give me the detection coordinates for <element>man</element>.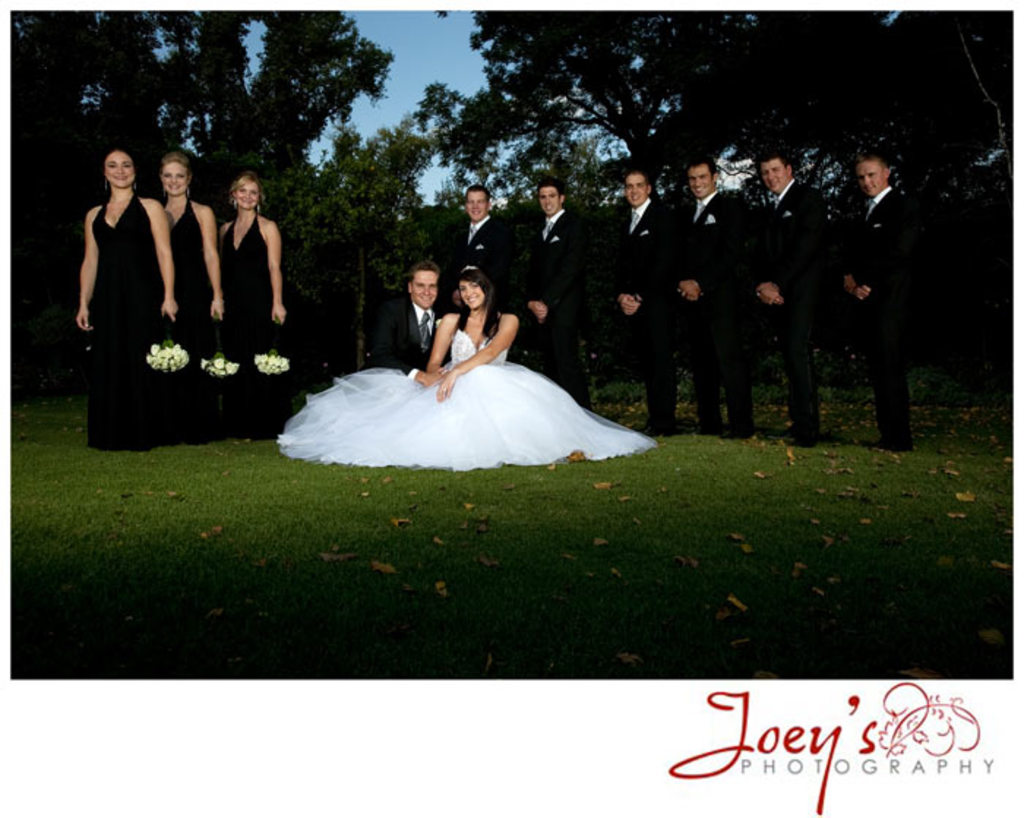
[518,180,584,404].
